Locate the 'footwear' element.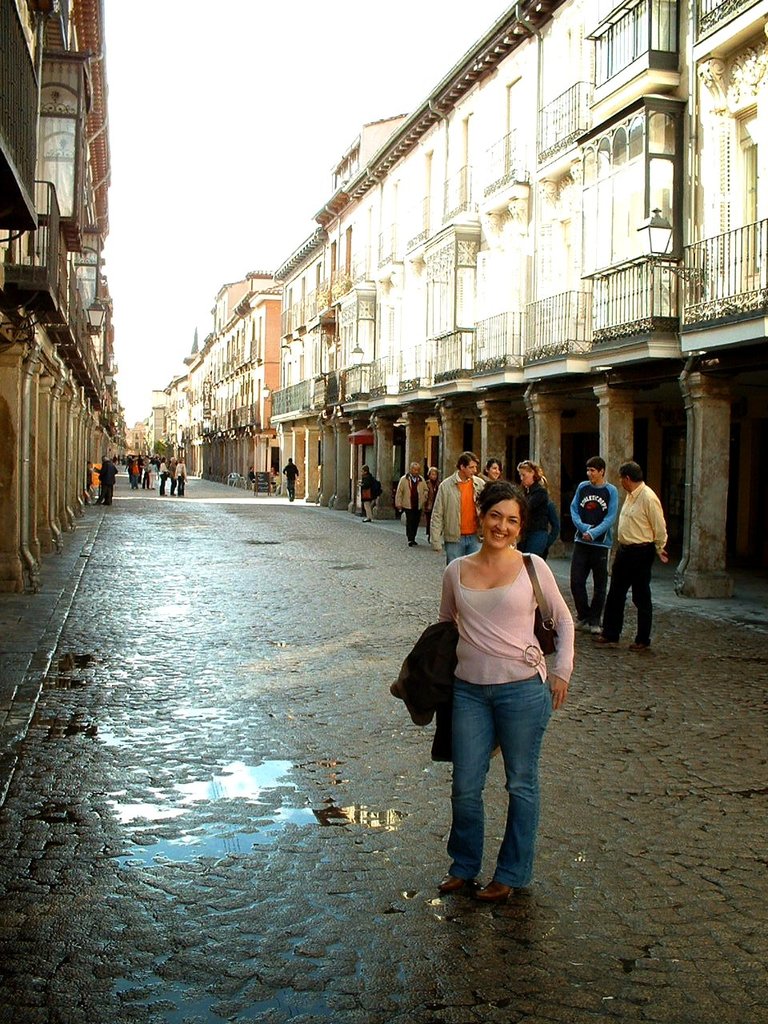
Element bbox: [574,624,581,630].
